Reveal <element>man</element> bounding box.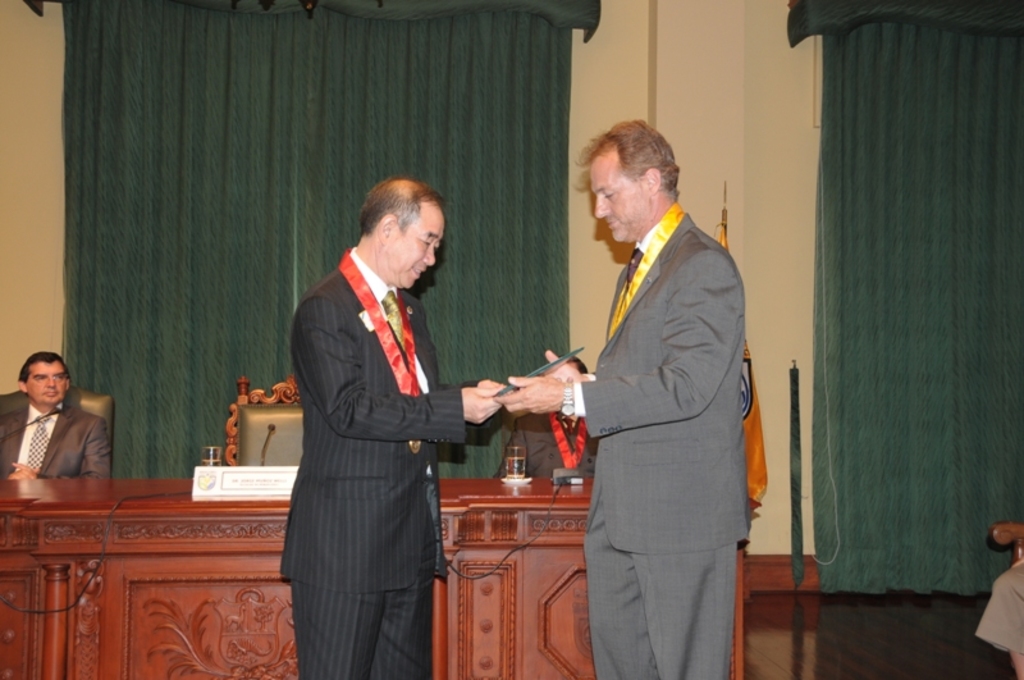
Revealed: bbox(495, 350, 605, 483).
